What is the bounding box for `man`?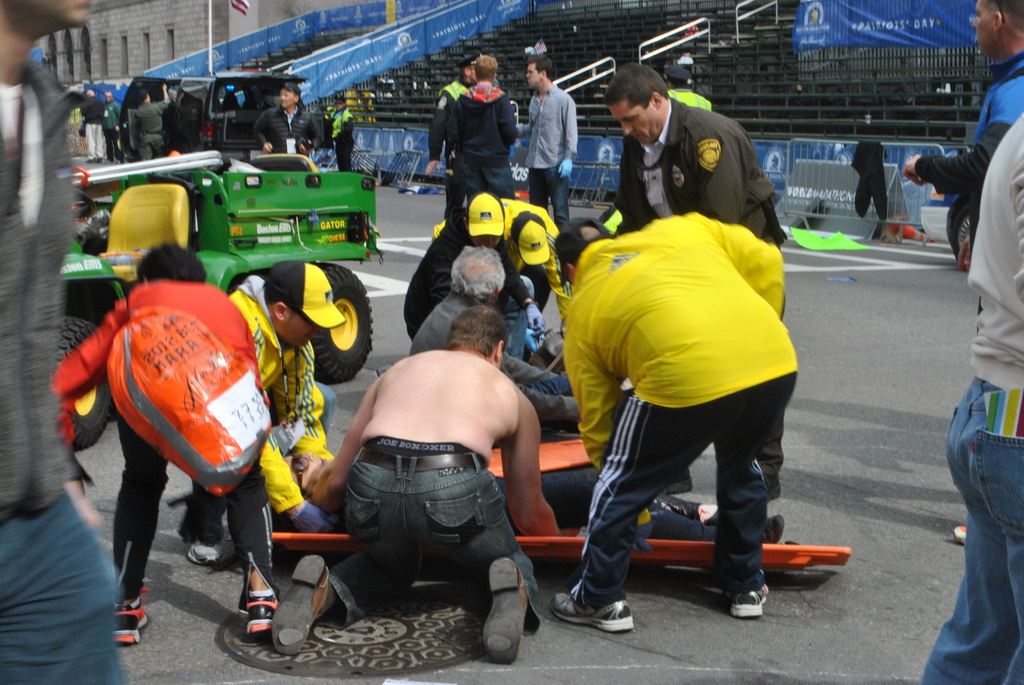
bbox=[100, 91, 126, 162].
